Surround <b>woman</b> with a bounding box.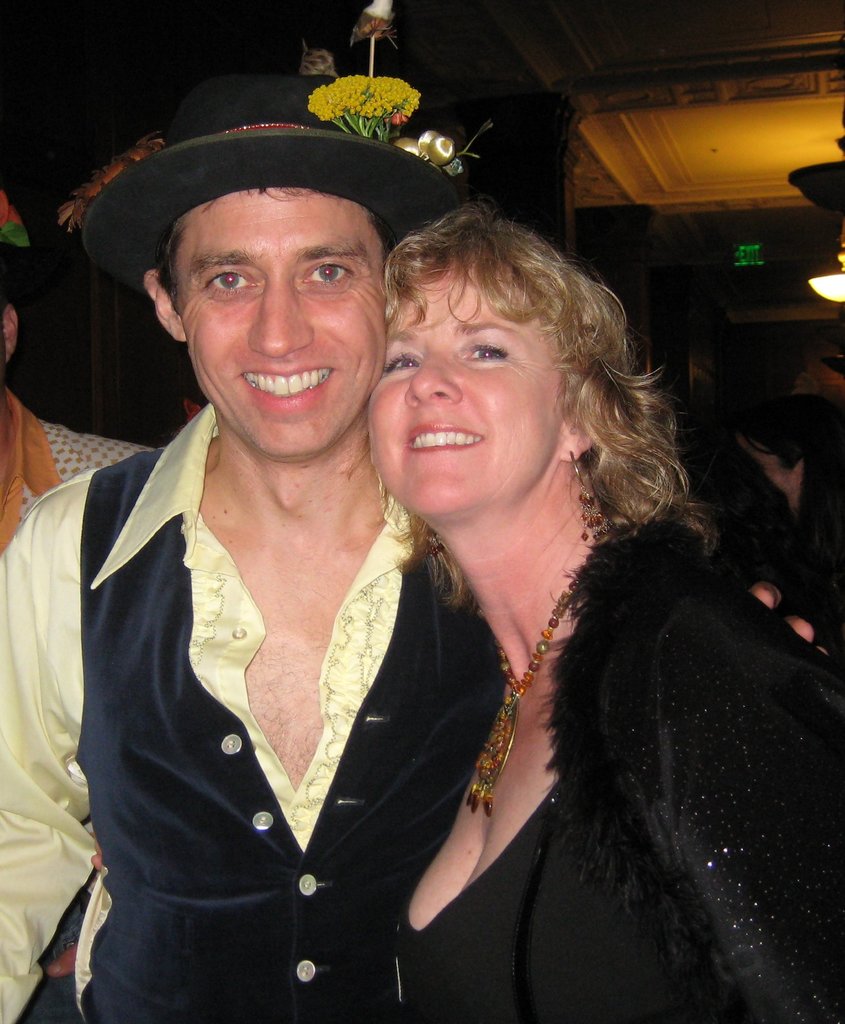
<region>250, 195, 789, 1012</region>.
